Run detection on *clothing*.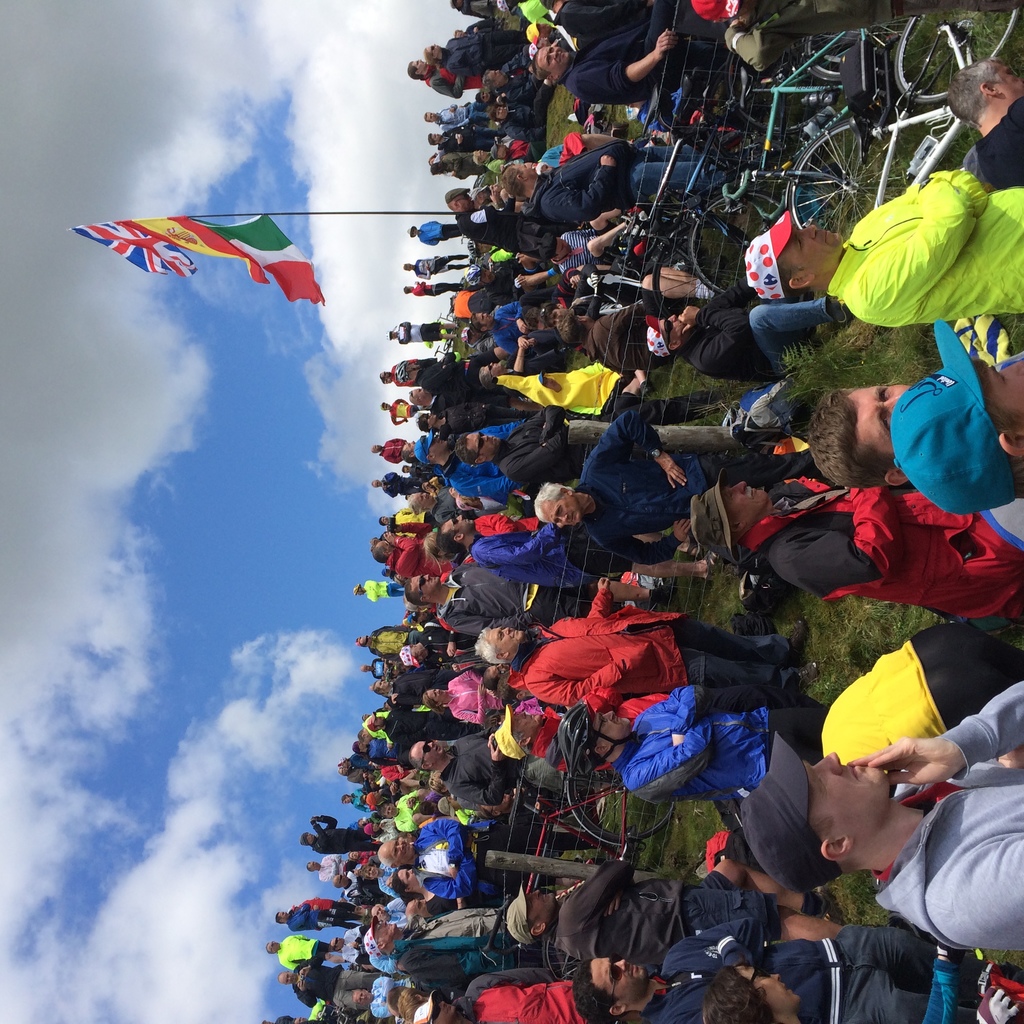
Result: (x1=863, y1=676, x2=1023, y2=958).
